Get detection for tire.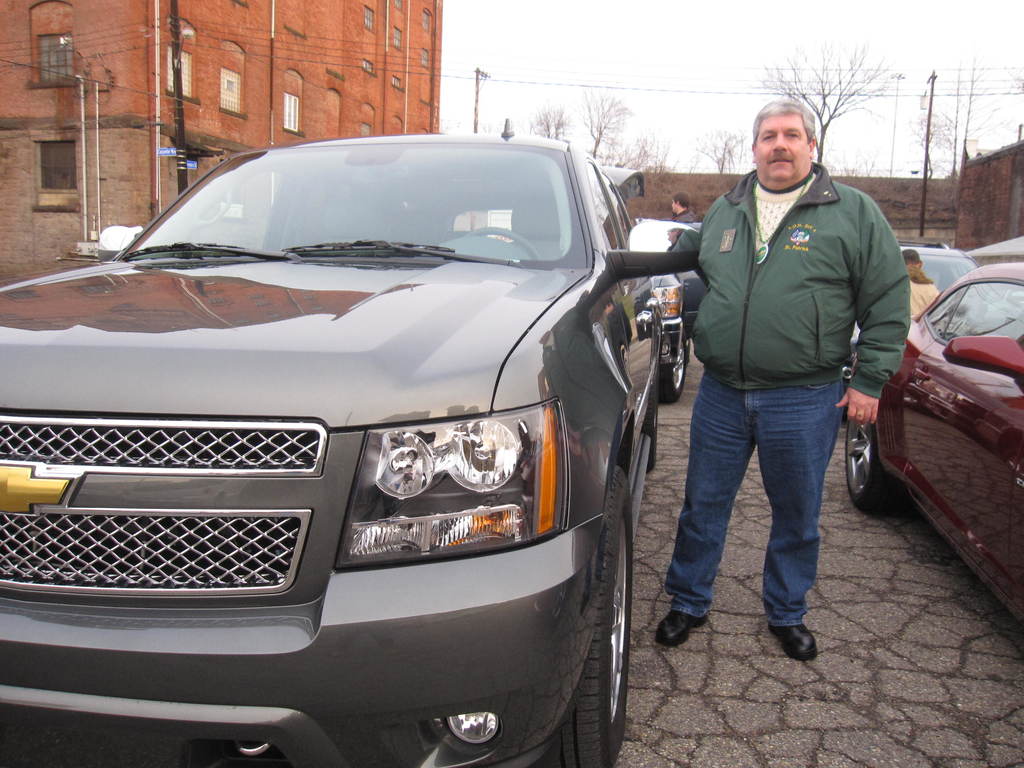
Detection: BBox(844, 420, 908, 521).
